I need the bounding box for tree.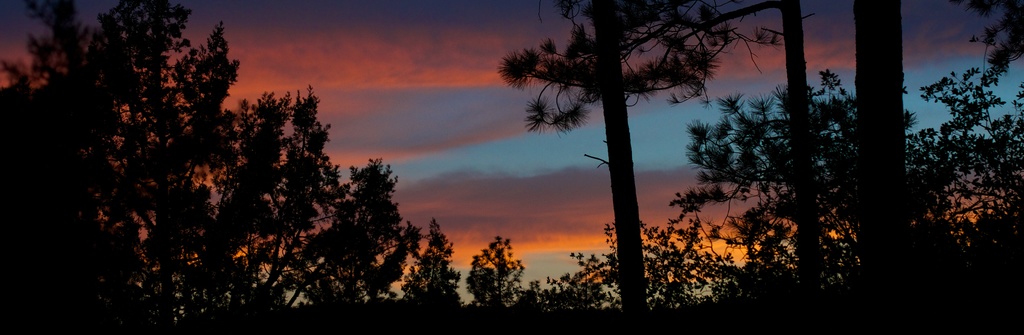
Here it is: Rect(410, 219, 461, 334).
